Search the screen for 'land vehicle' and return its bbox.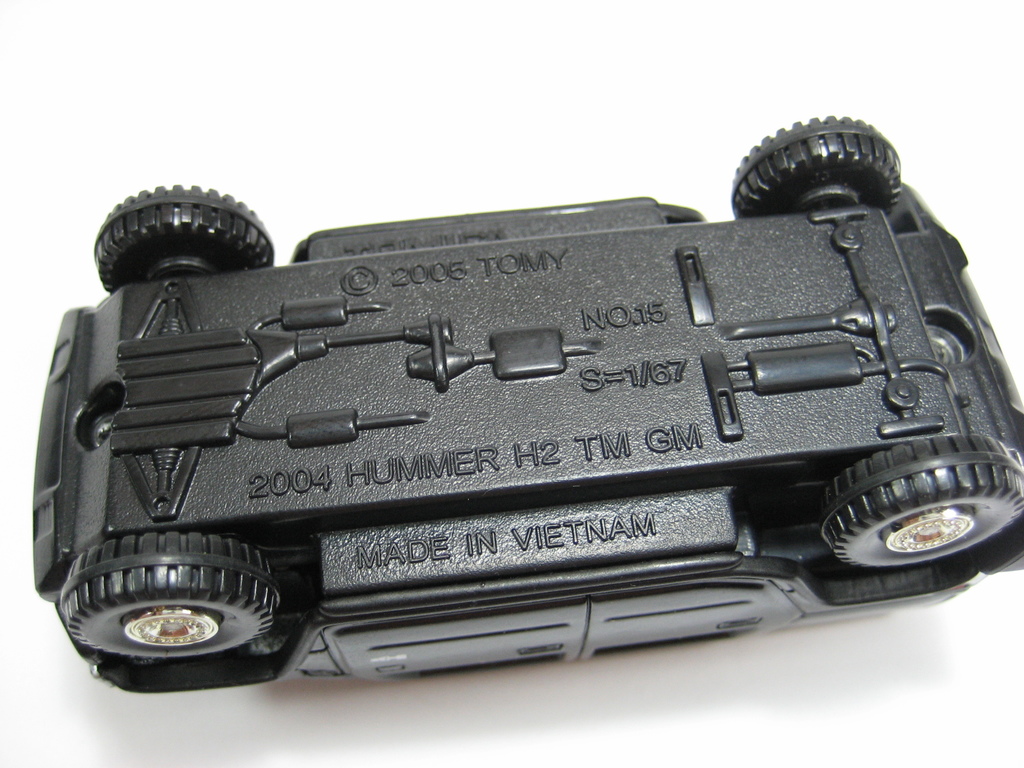
Found: (left=33, top=112, right=1023, bottom=680).
